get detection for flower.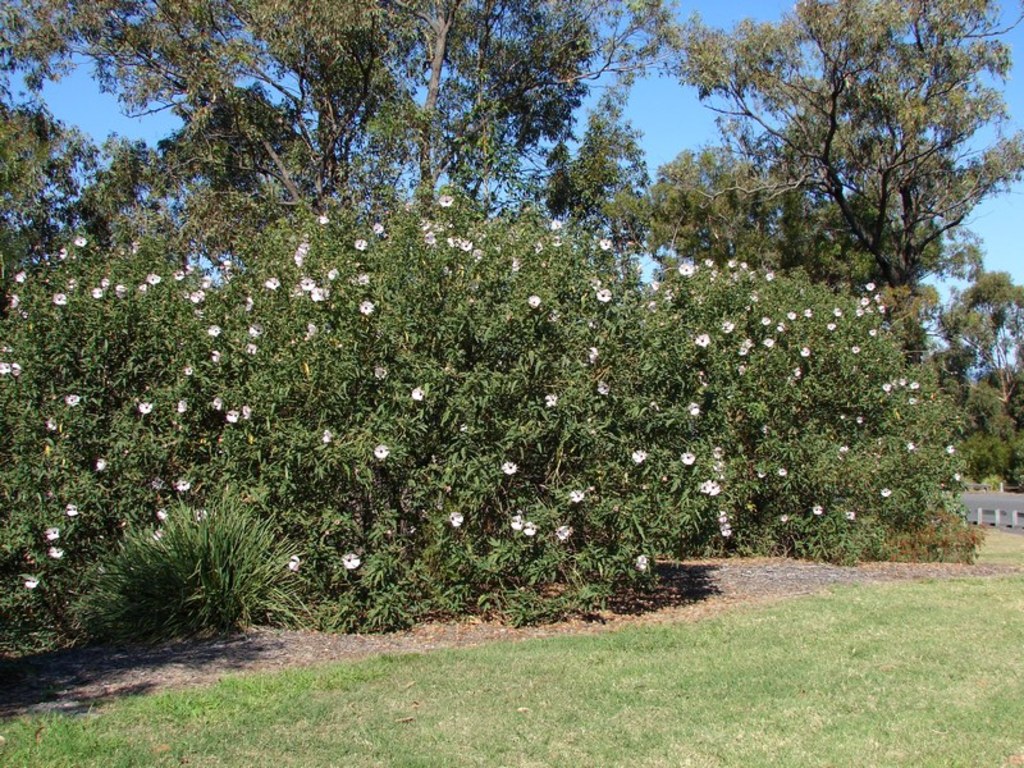
Detection: box(179, 364, 195, 380).
